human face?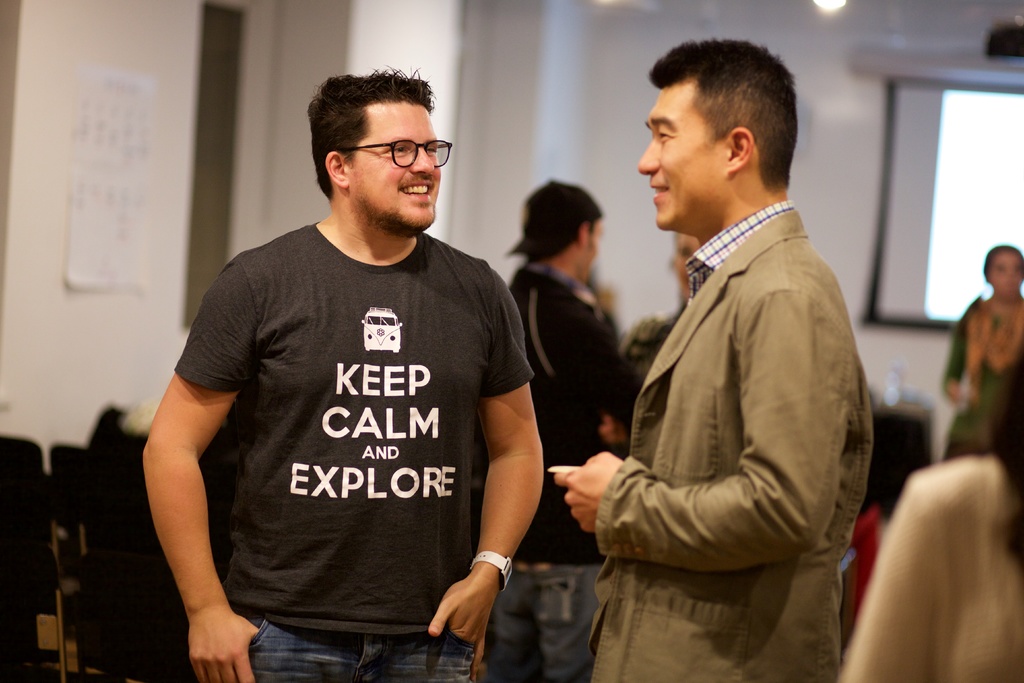
(left=581, top=218, right=602, bottom=280)
